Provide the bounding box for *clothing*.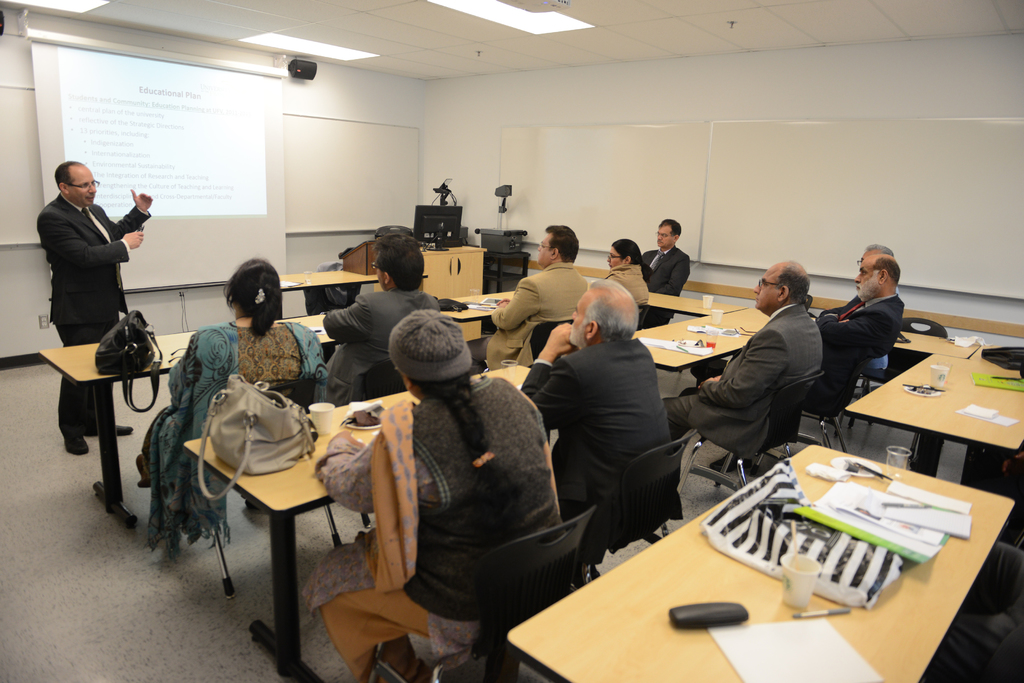
locate(517, 333, 685, 566).
